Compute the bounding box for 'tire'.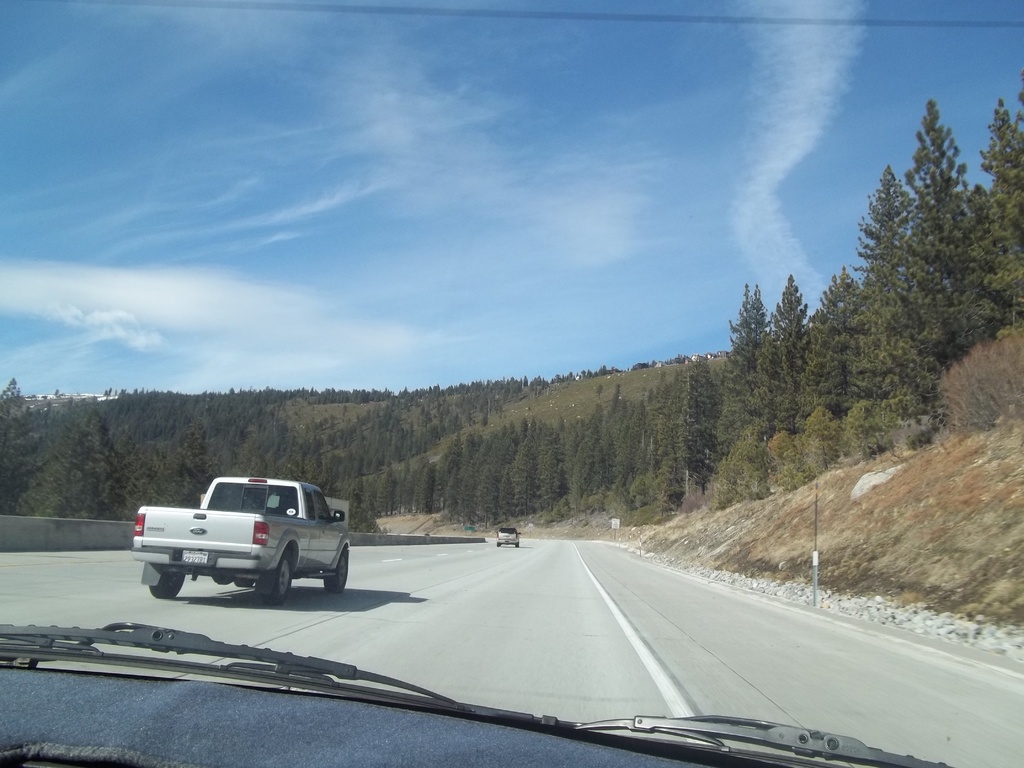
l=493, t=541, r=504, b=548.
